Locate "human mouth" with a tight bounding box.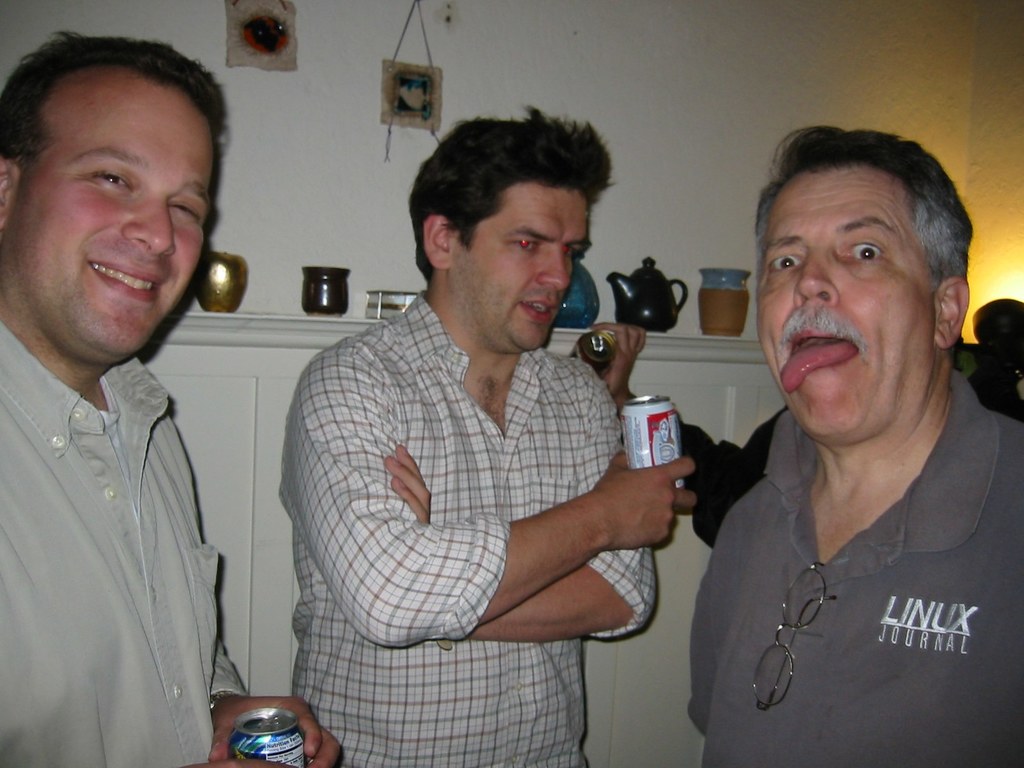
bbox=(515, 291, 562, 328).
